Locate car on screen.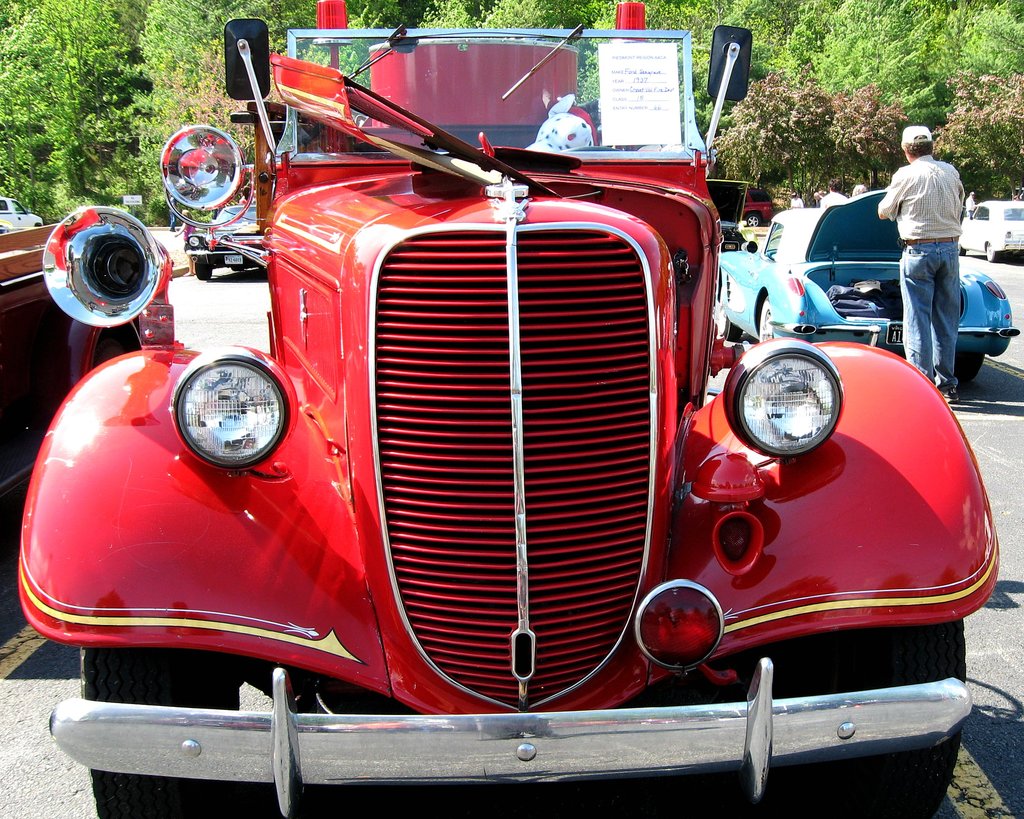
On screen at bbox=[0, 222, 136, 516].
